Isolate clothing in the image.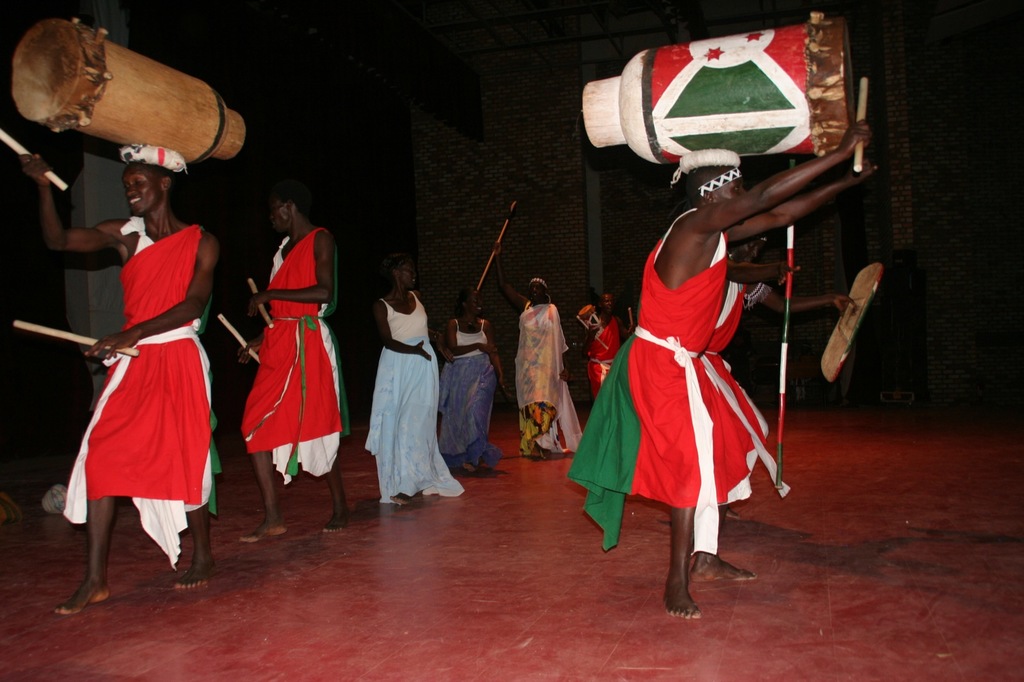
Isolated region: <box>694,279,790,502</box>.
